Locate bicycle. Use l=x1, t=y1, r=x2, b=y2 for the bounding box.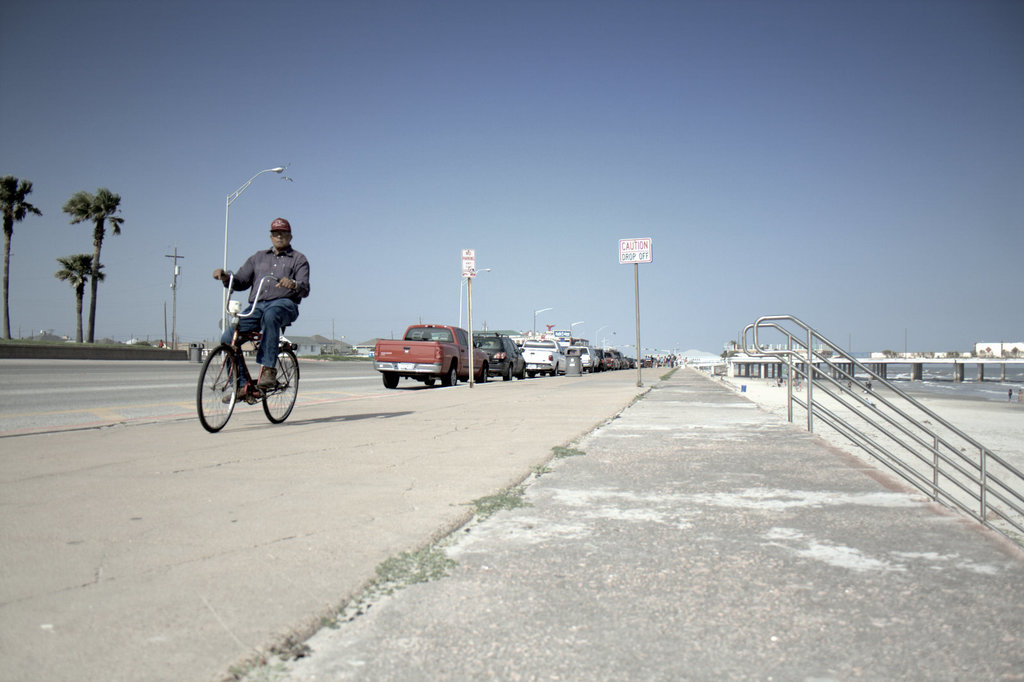
l=189, t=292, r=306, b=431.
